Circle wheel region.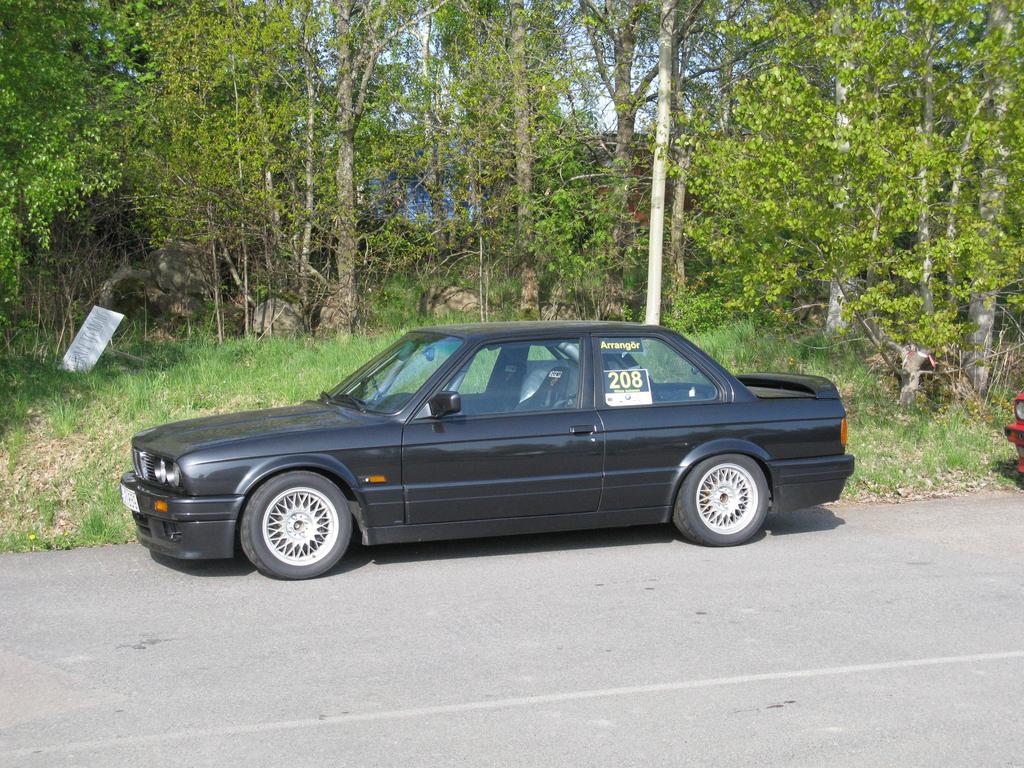
Region: {"left": 238, "top": 468, "right": 356, "bottom": 580}.
